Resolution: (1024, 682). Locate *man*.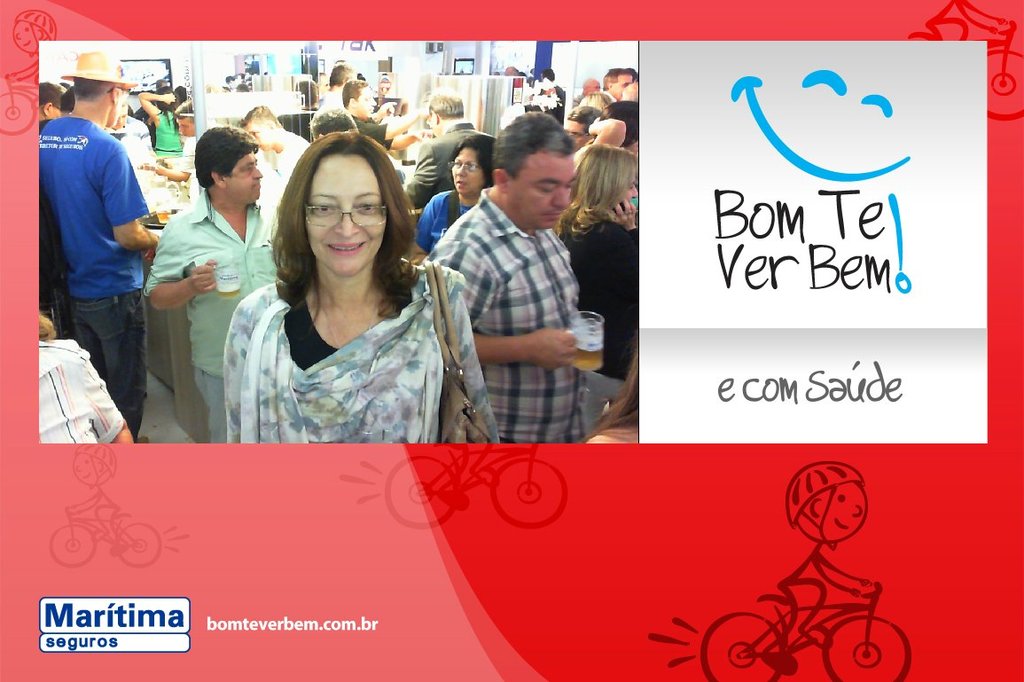
[left=324, top=81, right=435, bottom=169].
